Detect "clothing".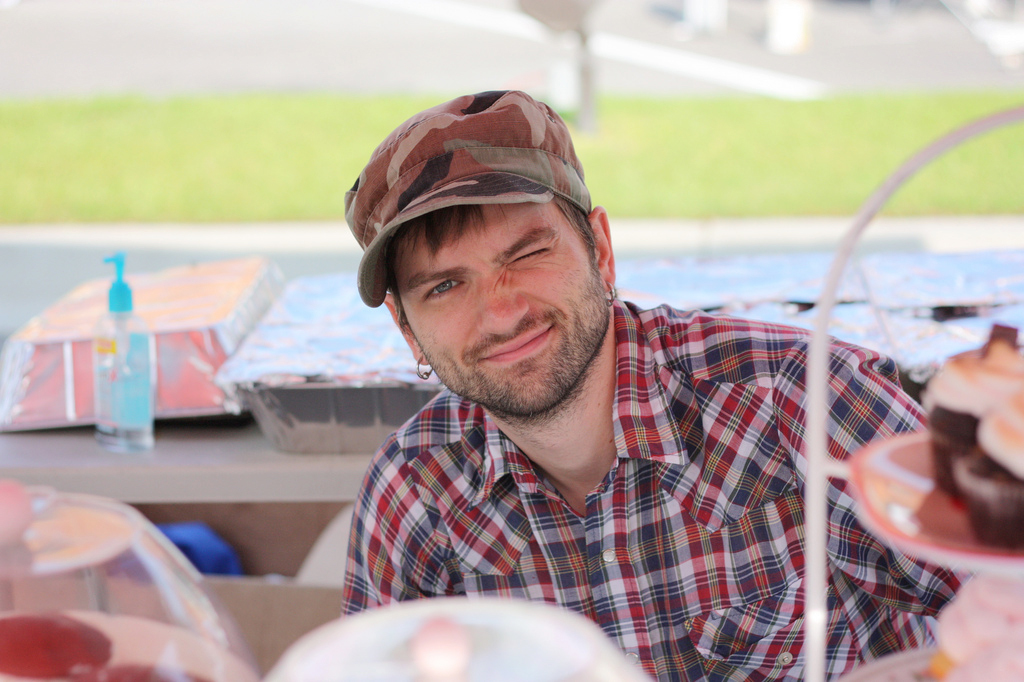
Detected at [338,291,961,681].
